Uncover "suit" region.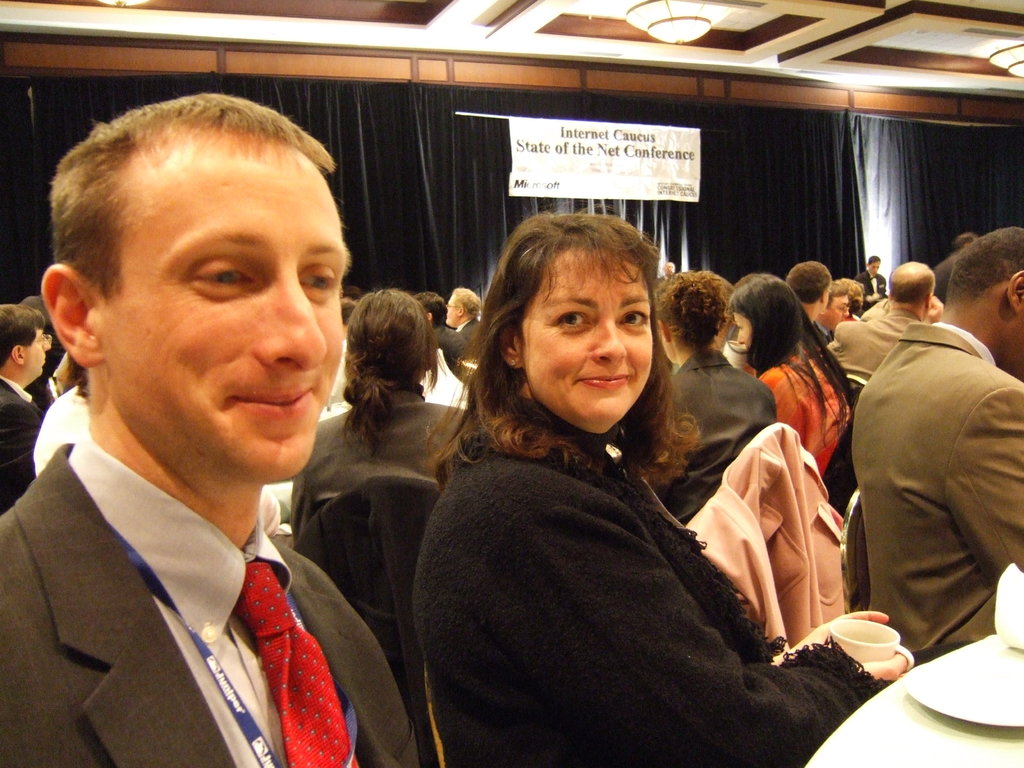
Uncovered: x1=460 y1=316 x2=479 y2=343.
